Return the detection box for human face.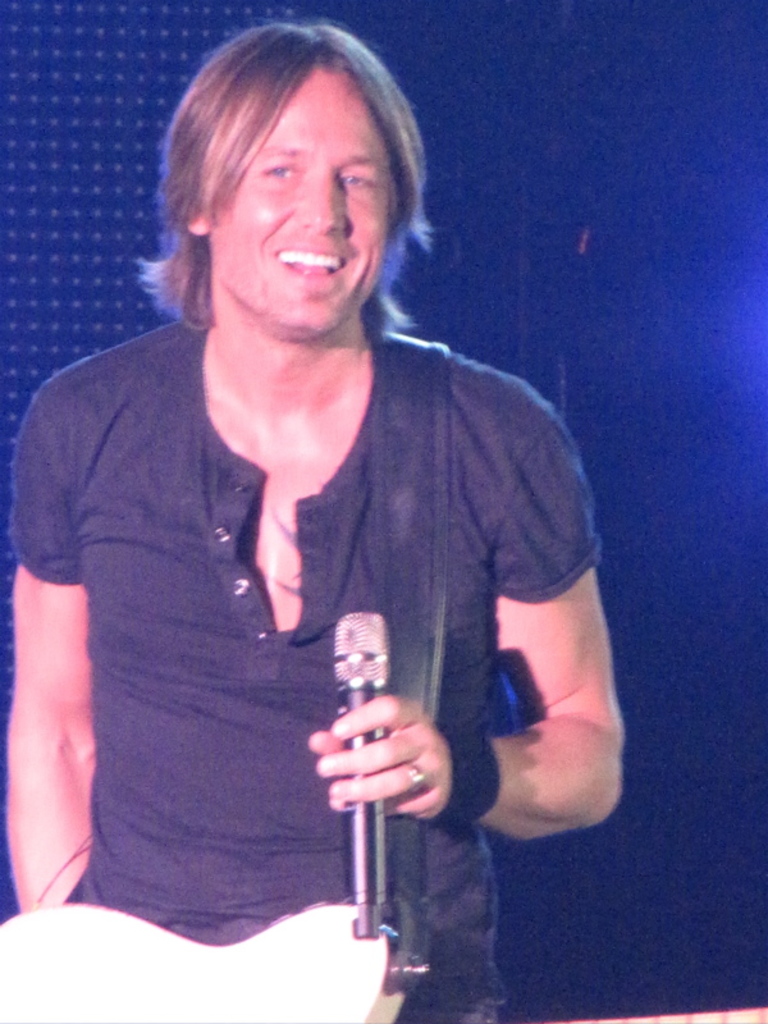
select_region(202, 58, 398, 330).
